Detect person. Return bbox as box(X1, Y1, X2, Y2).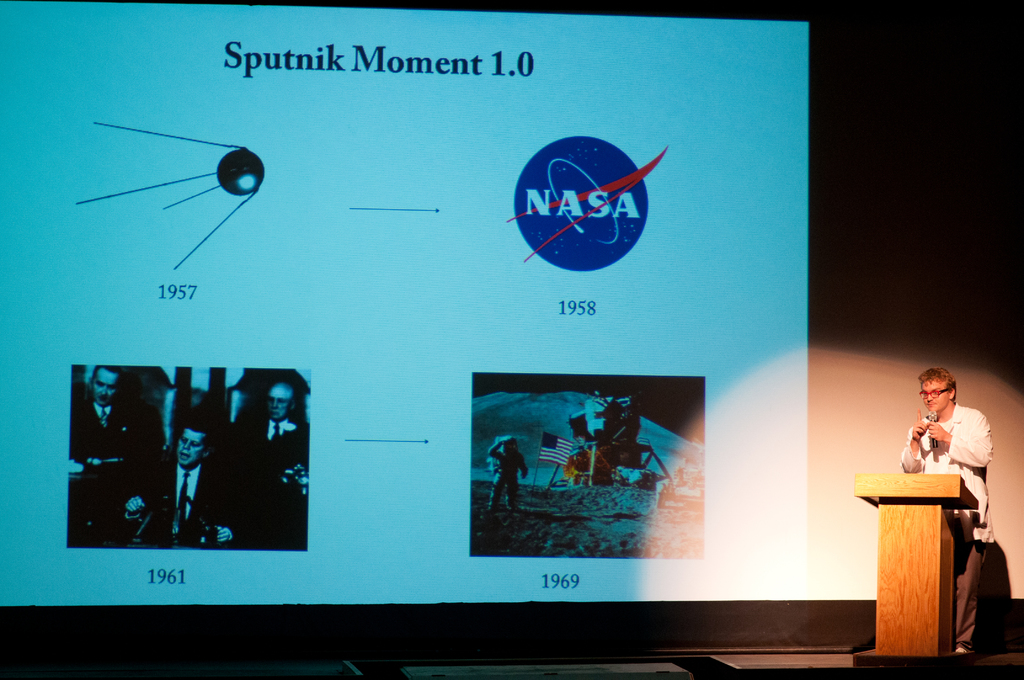
box(123, 422, 248, 557).
